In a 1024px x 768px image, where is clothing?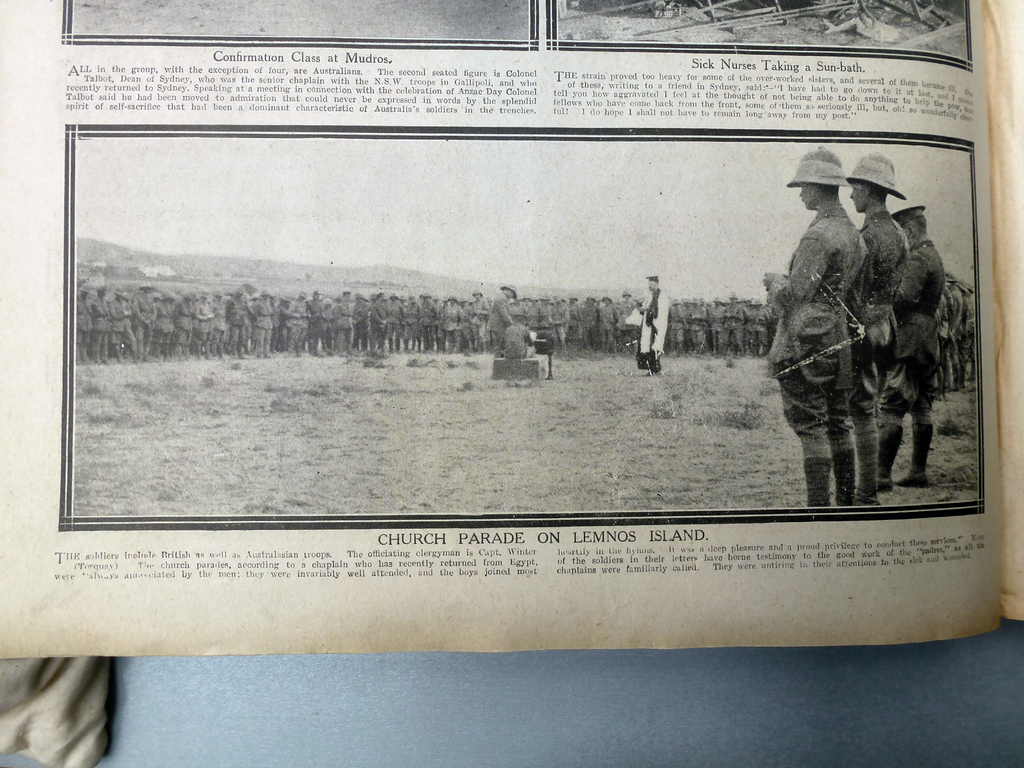
253/301/273/355.
